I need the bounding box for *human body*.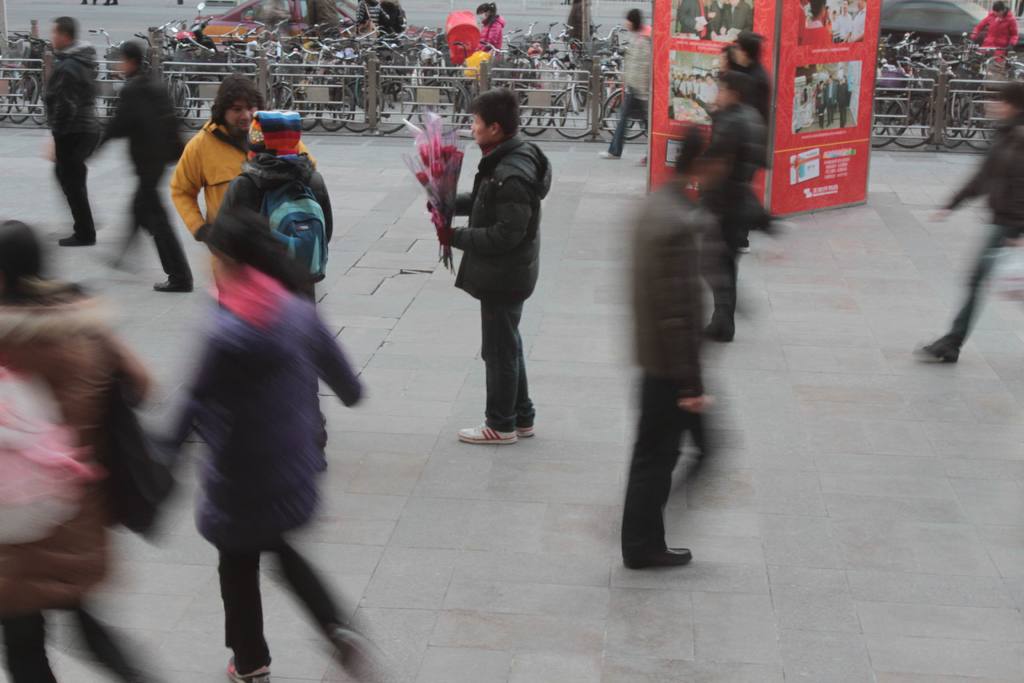
Here it is: bbox=(31, 18, 102, 247).
